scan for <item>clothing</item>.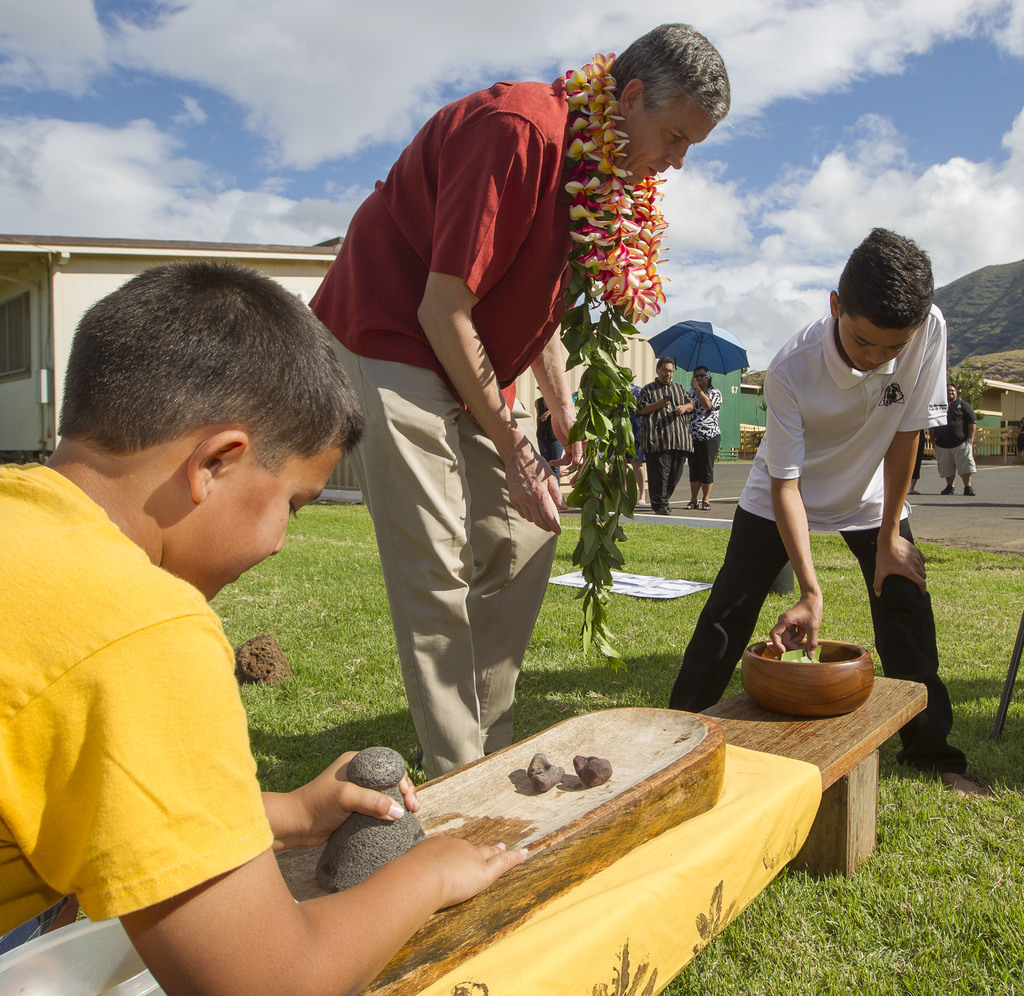
Scan result: [left=634, top=376, right=694, bottom=504].
